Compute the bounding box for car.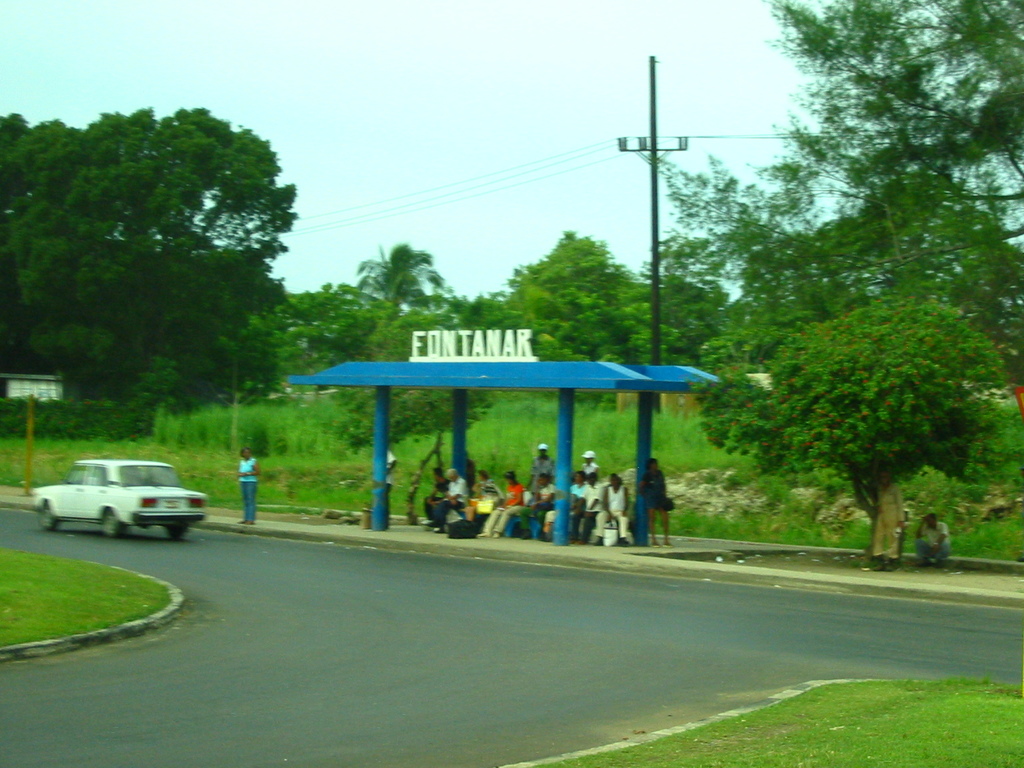
(19, 460, 207, 538).
